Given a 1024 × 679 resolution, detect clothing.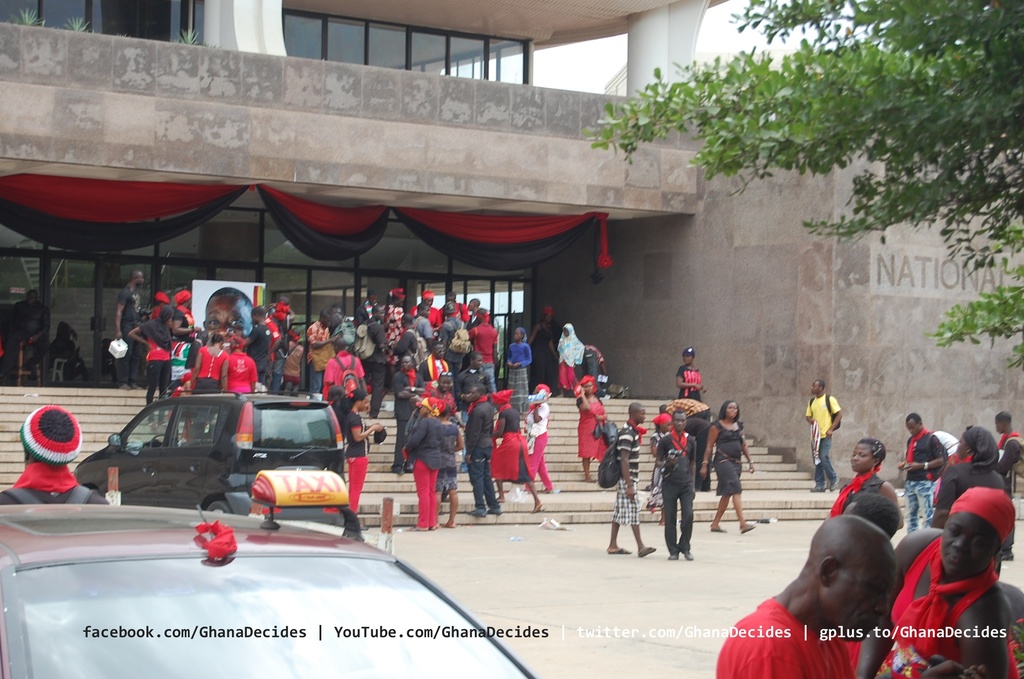
(600, 421, 643, 523).
